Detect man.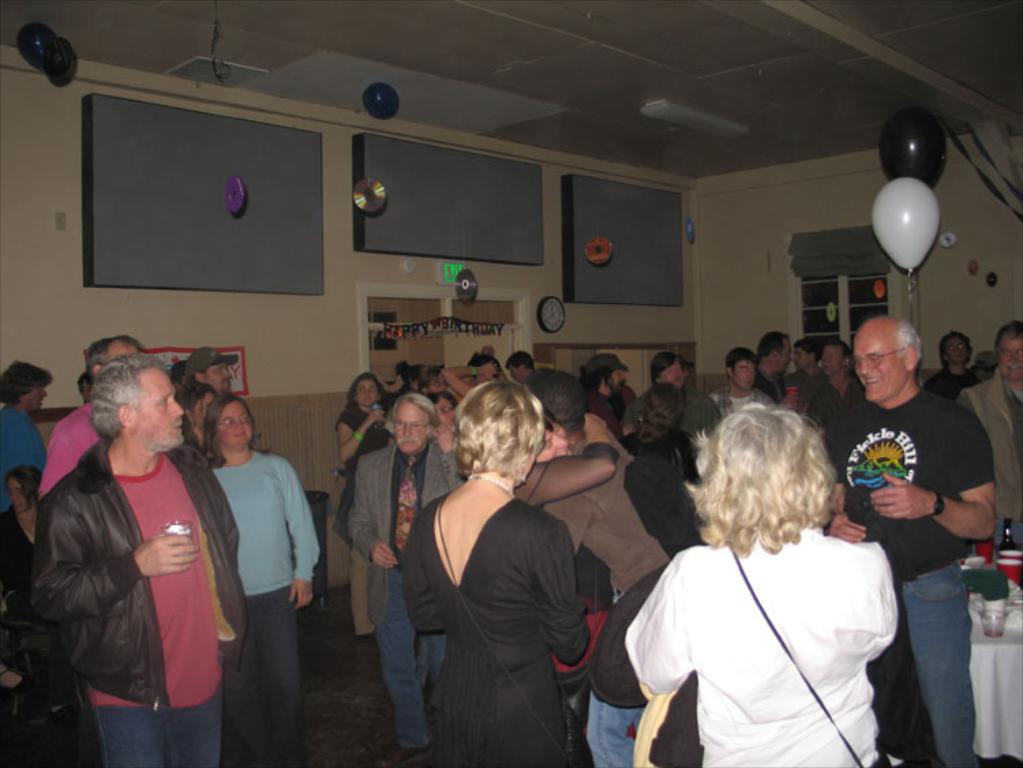
Detected at BBox(825, 310, 998, 767).
